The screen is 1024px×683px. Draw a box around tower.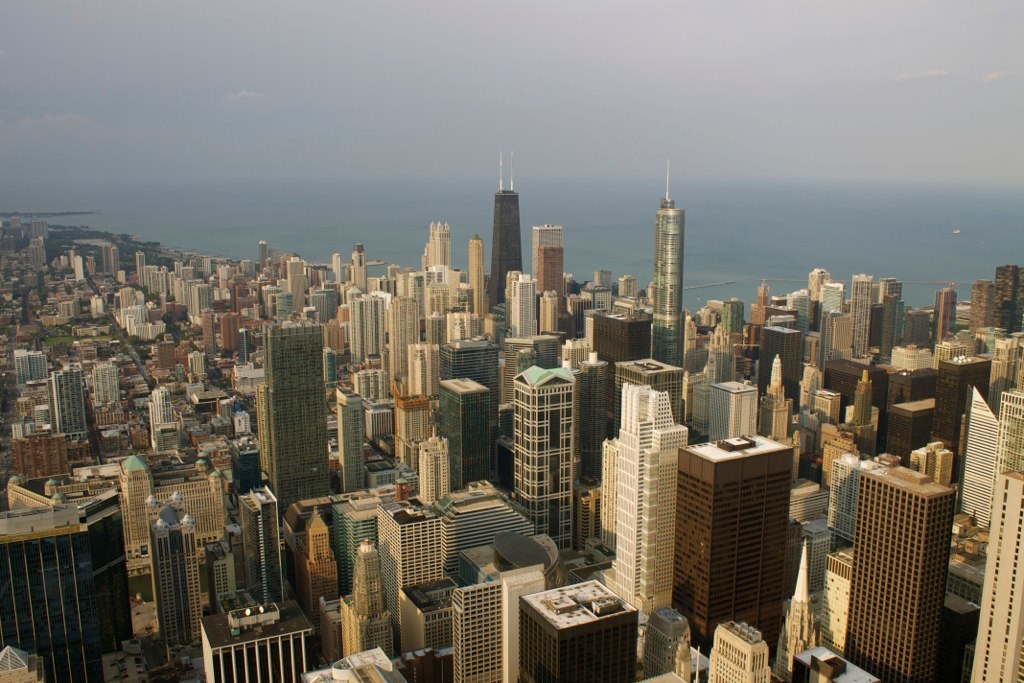
left=676, top=439, right=787, bottom=659.
